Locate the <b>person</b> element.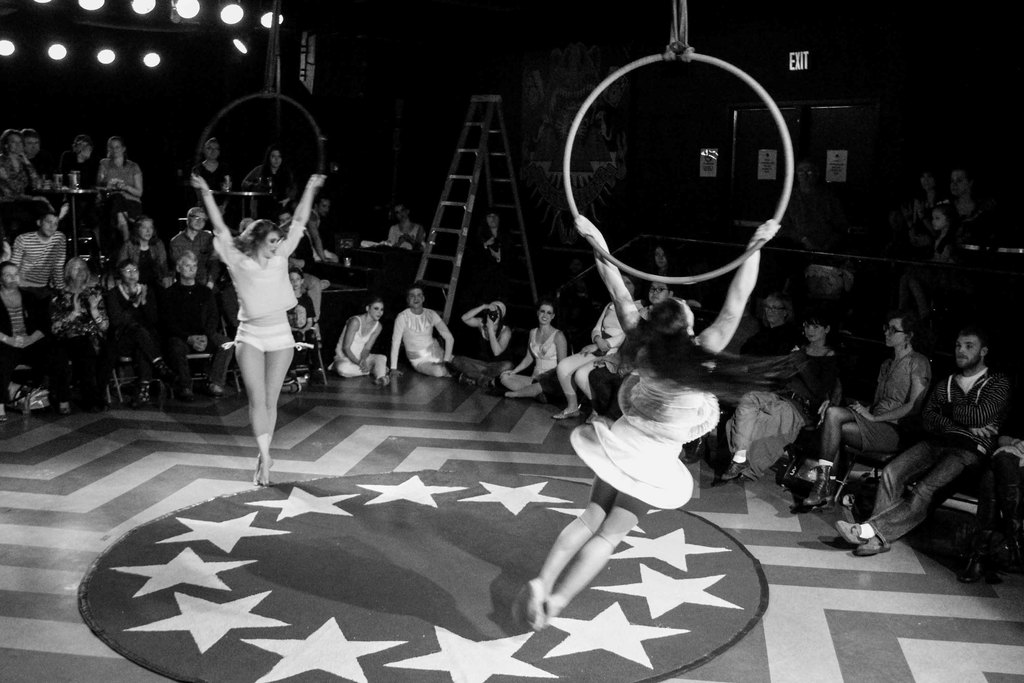
Element bbox: (left=97, top=138, right=143, bottom=202).
